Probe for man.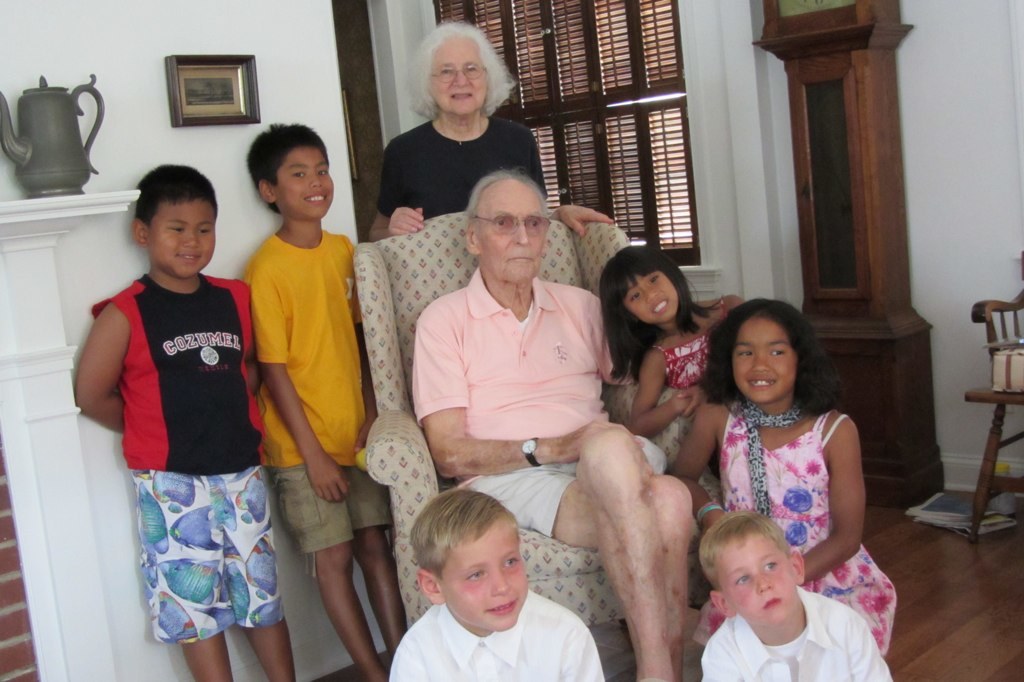
Probe result: box=[695, 519, 901, 681].
